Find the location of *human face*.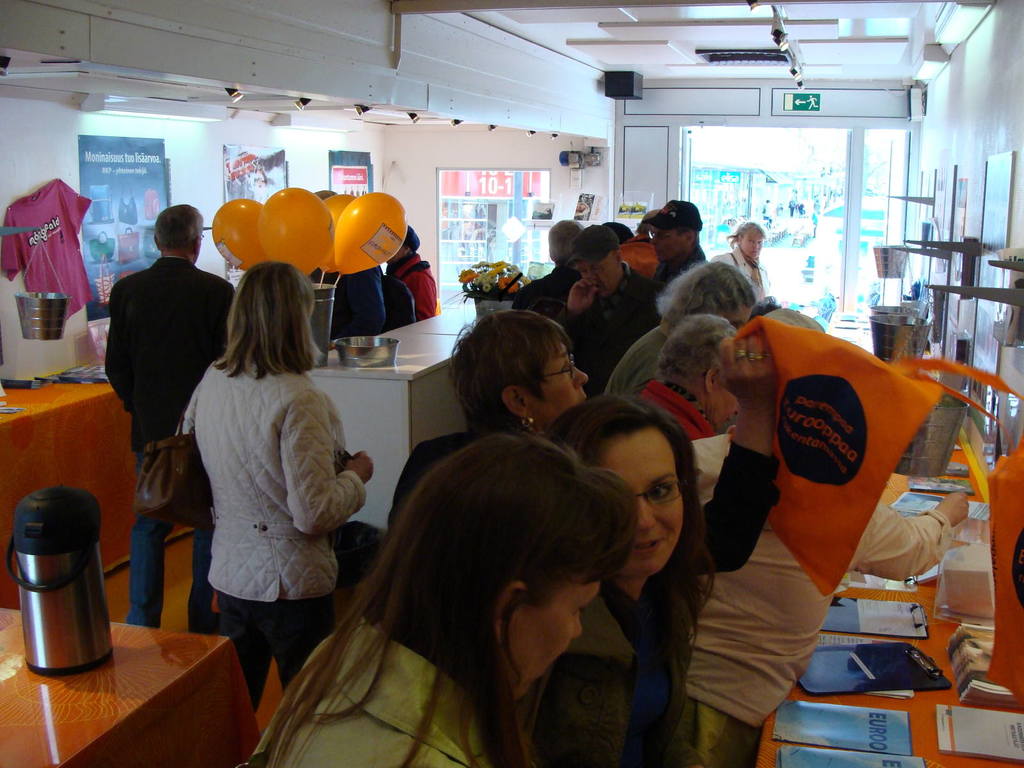
Location: region(511, 573, 600, 694).
